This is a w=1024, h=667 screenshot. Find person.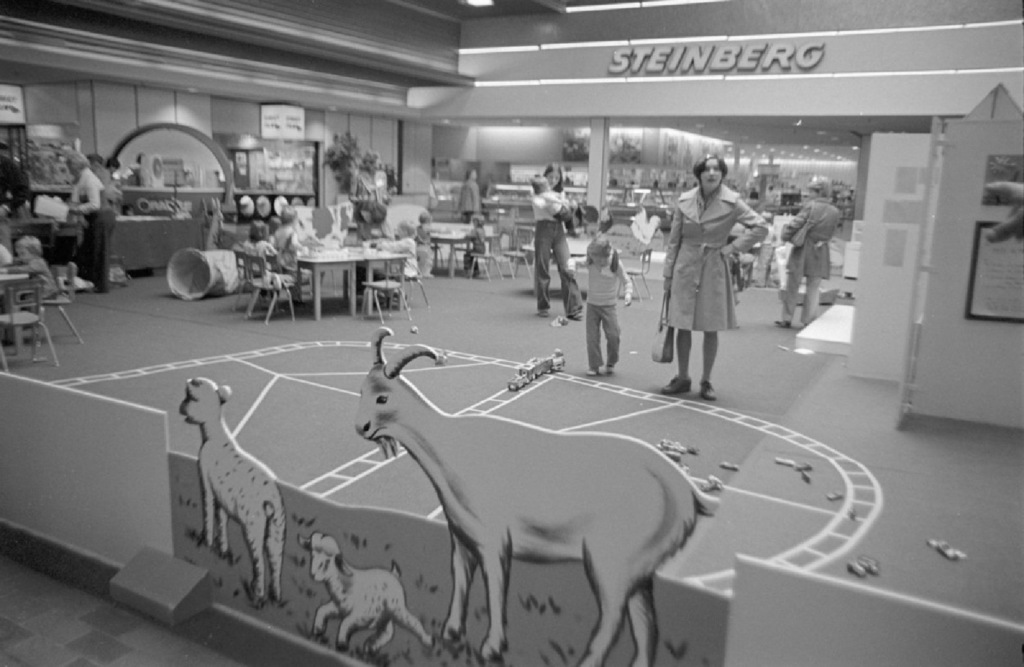
Bounding box: <region>669, 145, 761, 404</region>.
